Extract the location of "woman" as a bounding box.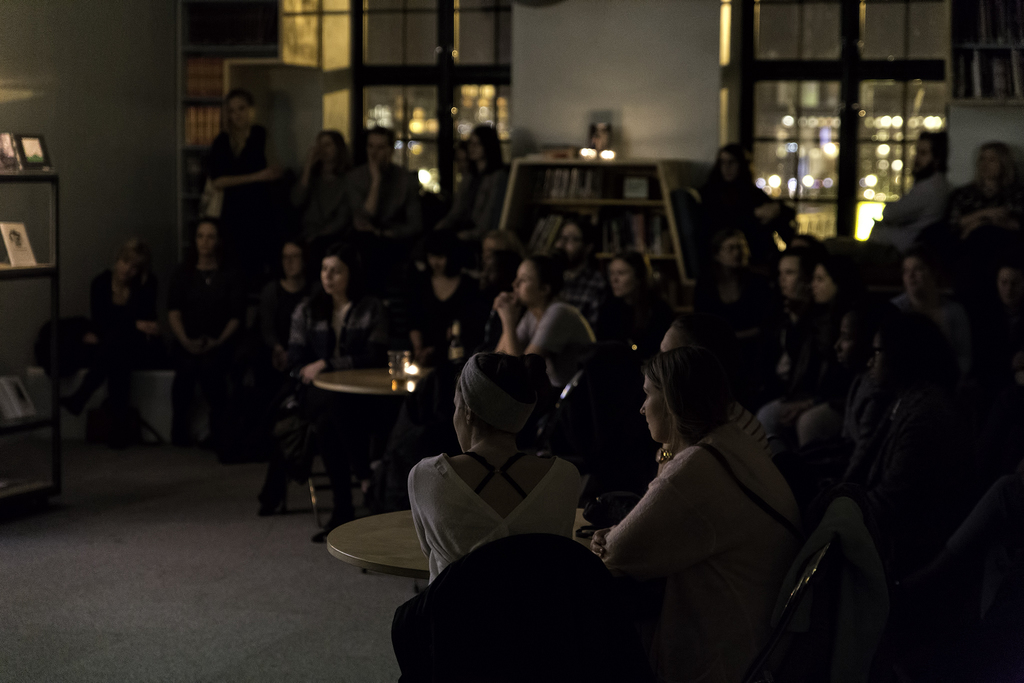
Rect(493, 259, 593, 388).
